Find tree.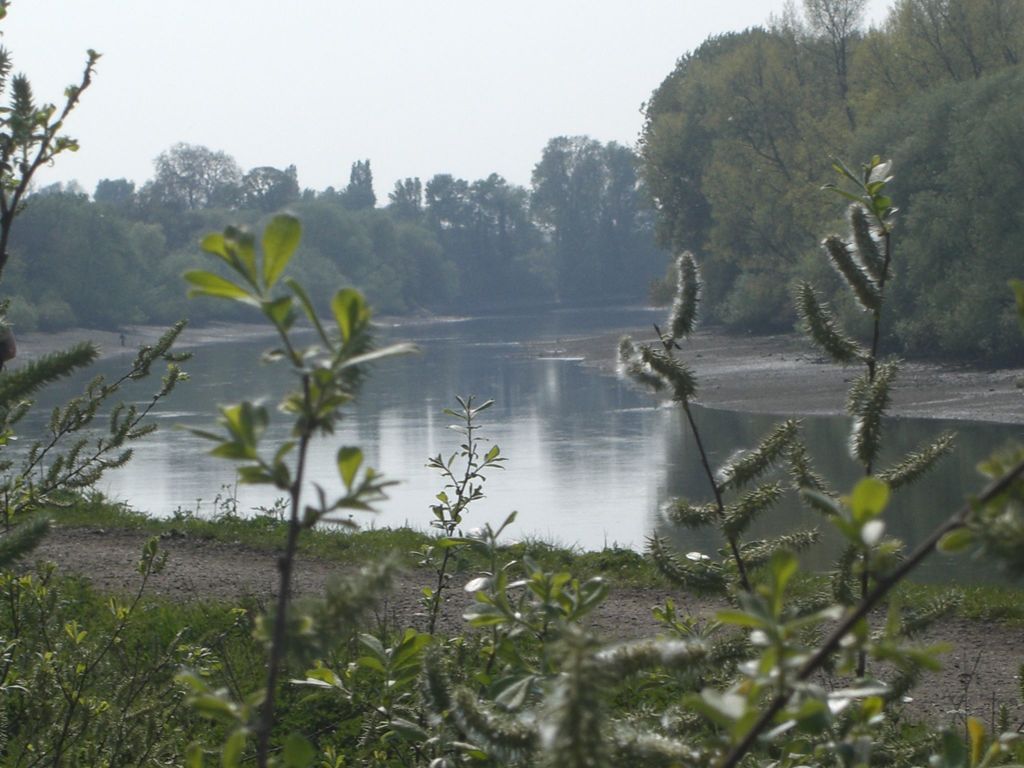
bbox(289, 159, 301, 193).
